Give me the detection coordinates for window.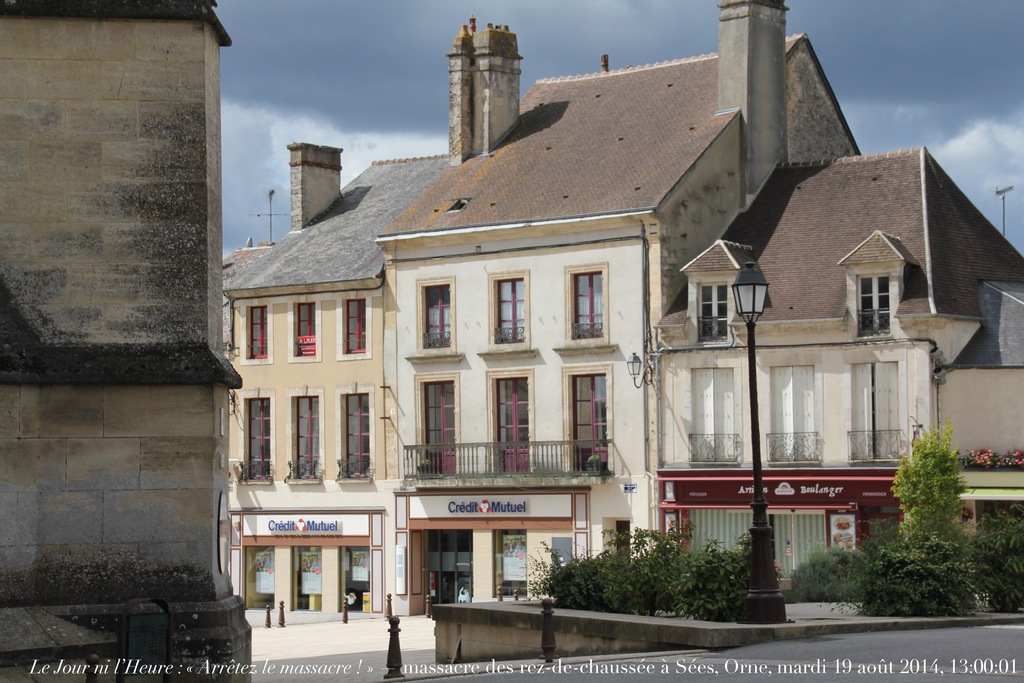
495/378/527/470.
